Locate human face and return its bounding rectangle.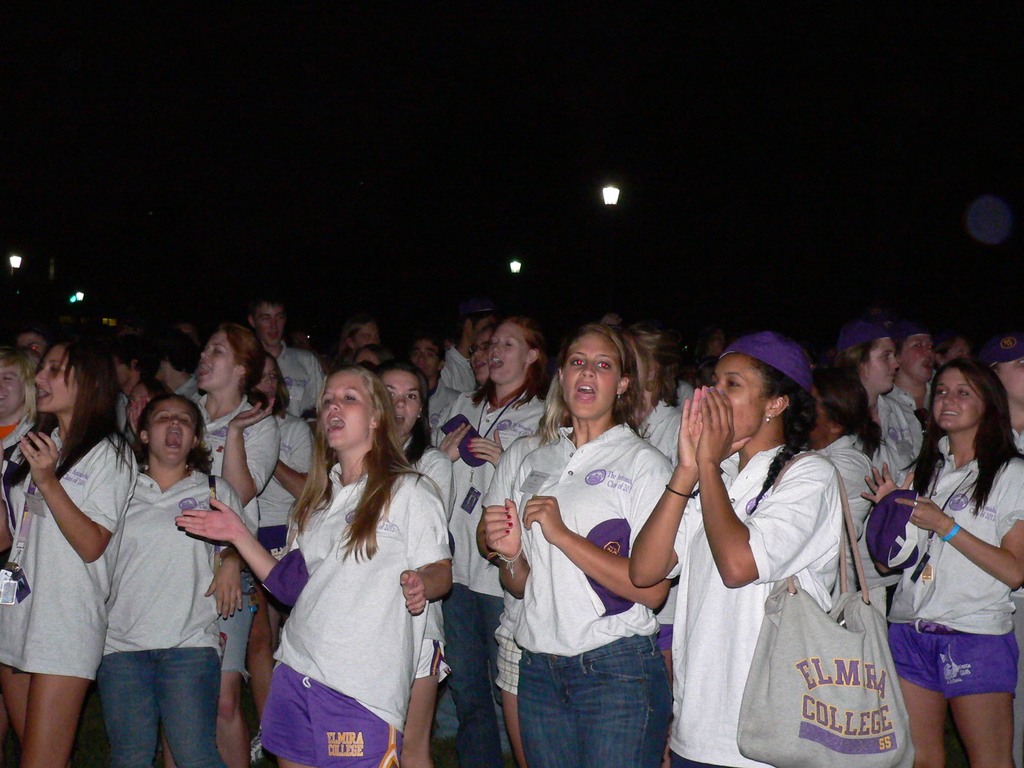
crop(143, 398, 197, 461).
